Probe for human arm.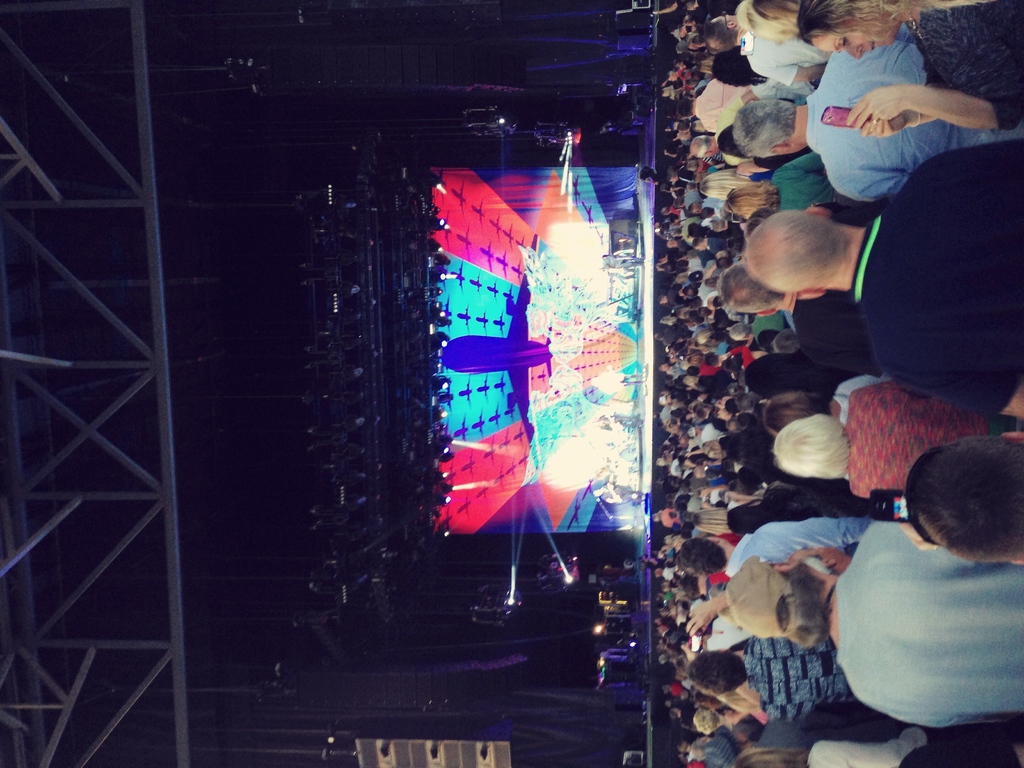
Probe result: bbox=(684, 451, 716, 458).
